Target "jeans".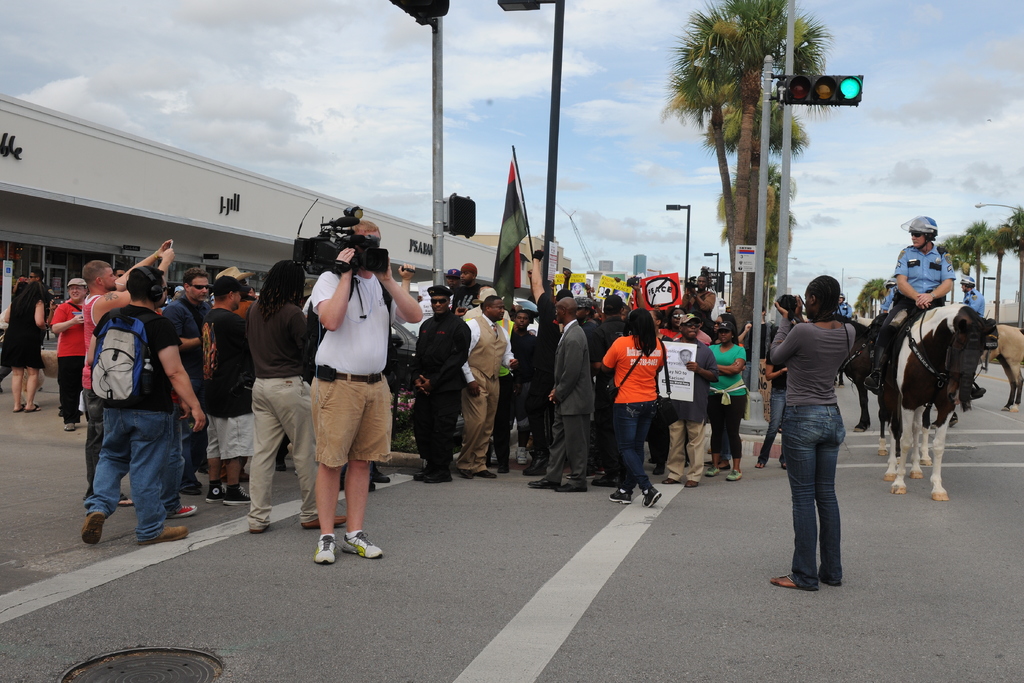
Target region: bbox(305, 378, 394, 469).
